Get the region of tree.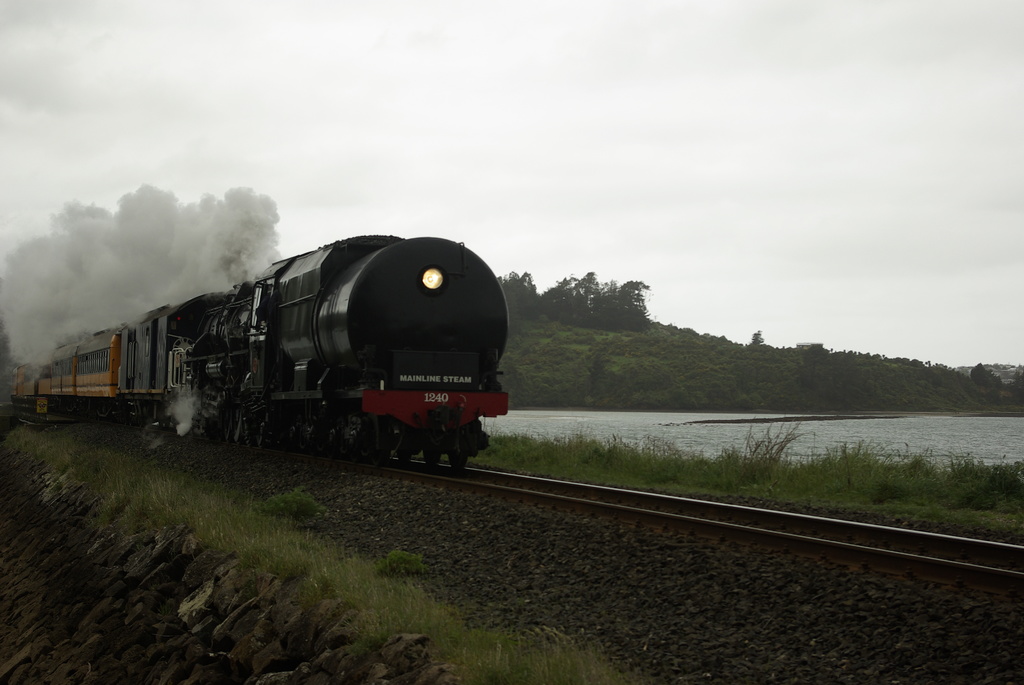
740:326:769:346.
